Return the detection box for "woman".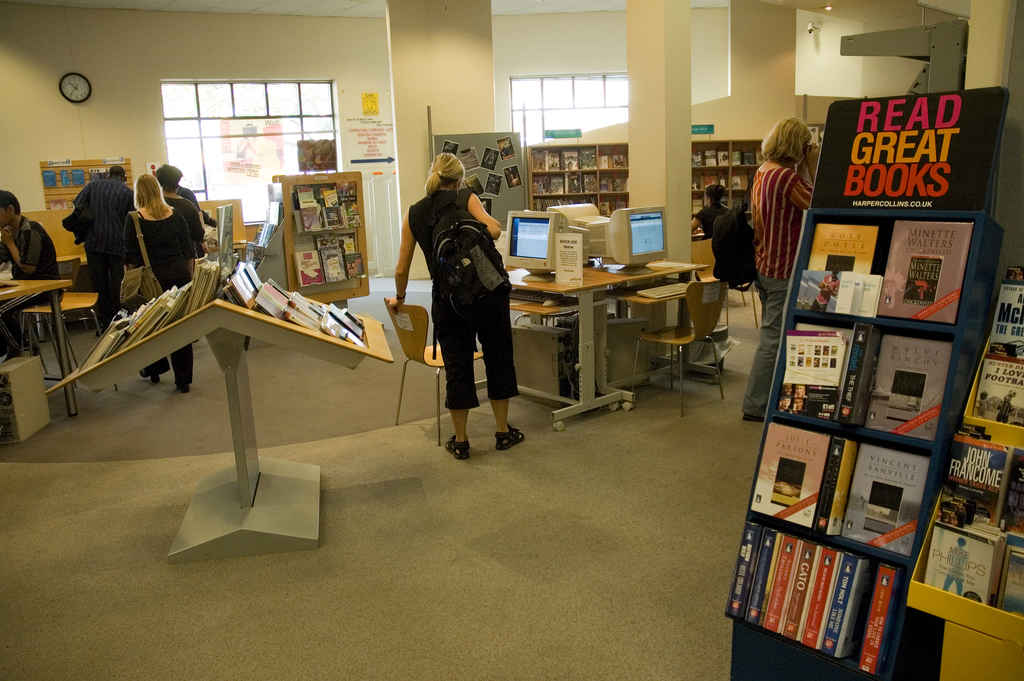
rect(691, 177, 732, 242).
